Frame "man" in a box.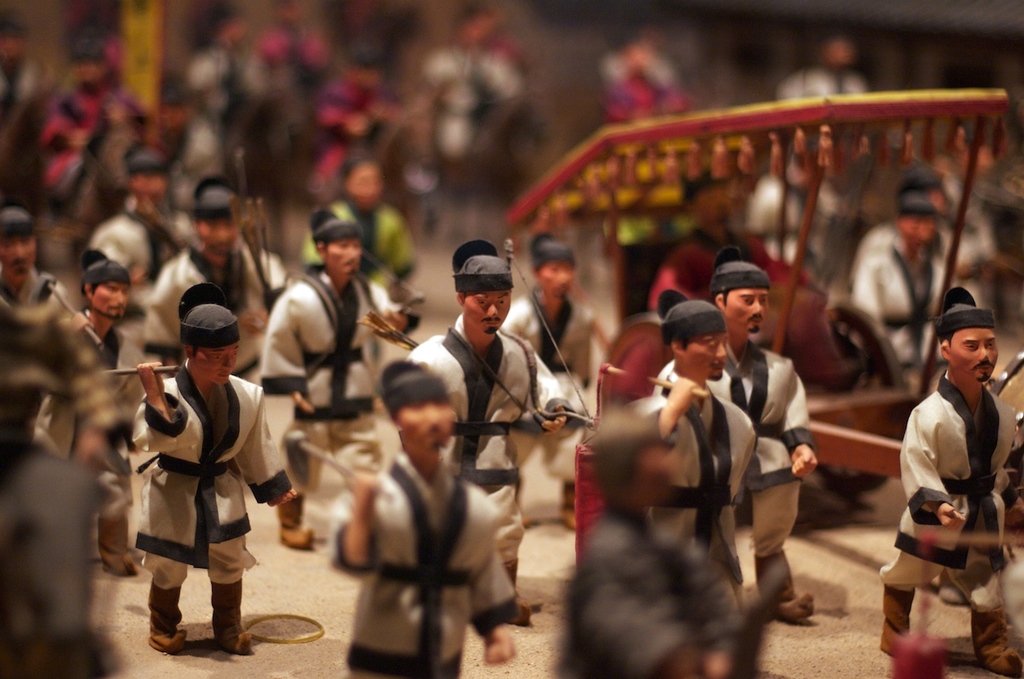
x1=261, y1=206, x2=395, y2=552.
